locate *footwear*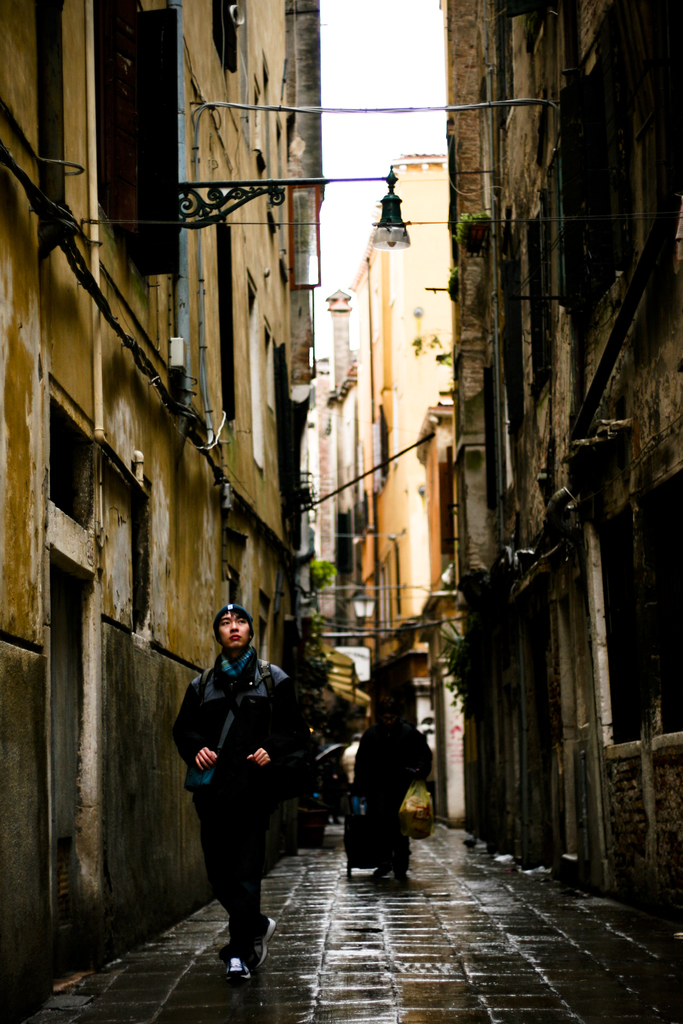
crop(258, 918, 279, 963)
